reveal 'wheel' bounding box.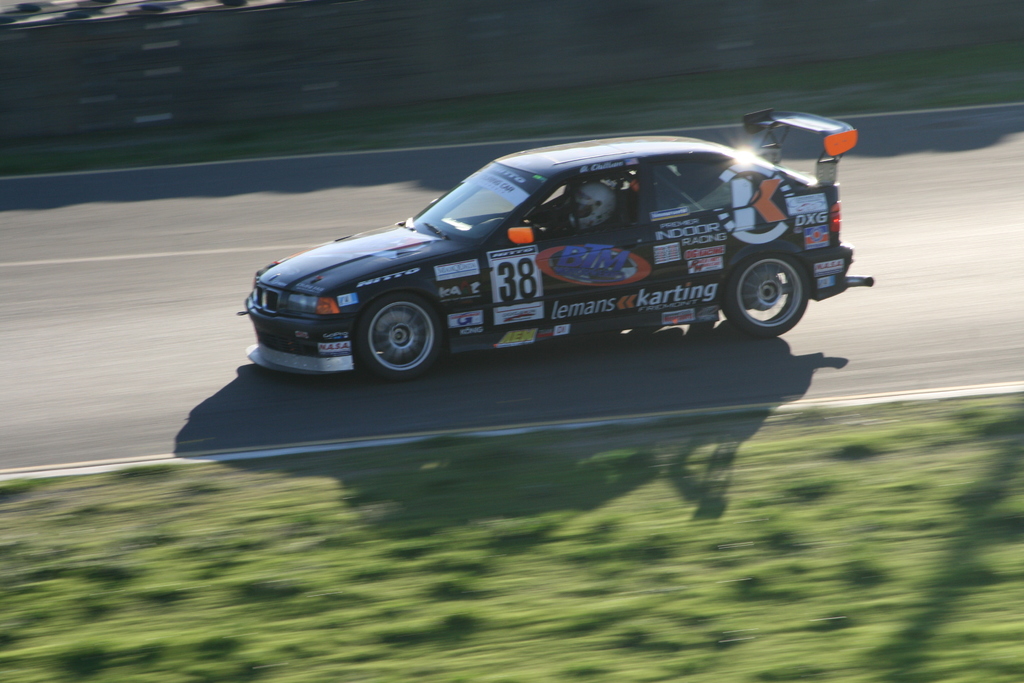
Revealed: [left=358, top=284, right=445, bottom=374].
